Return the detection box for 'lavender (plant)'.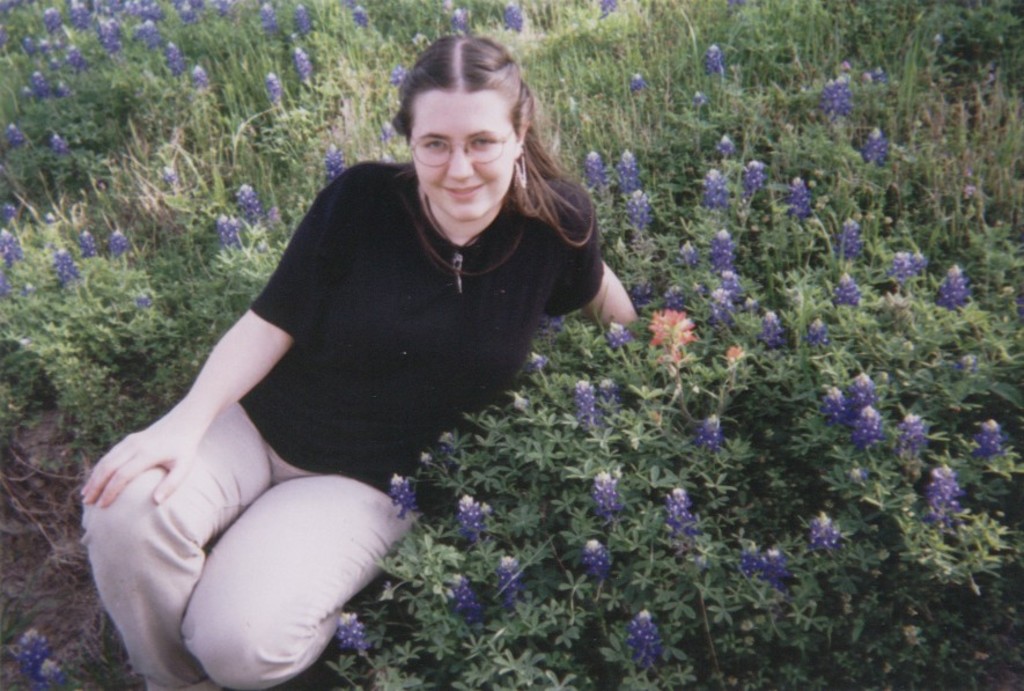
<region>936, 266, 963, 309</region>.
